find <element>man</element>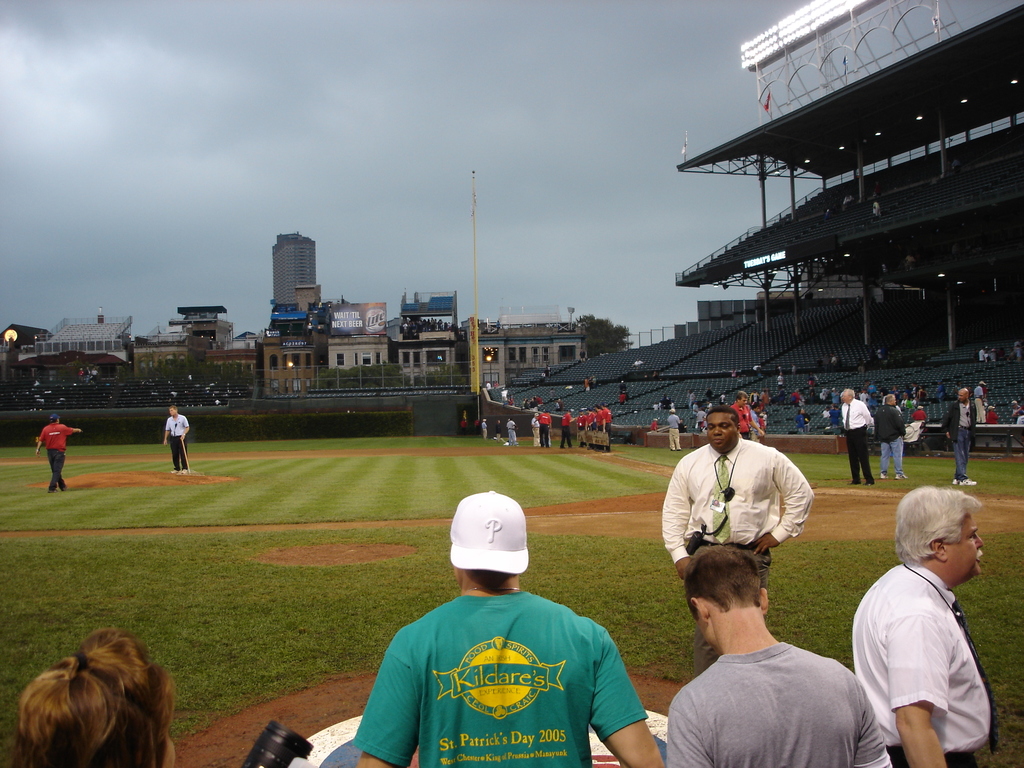
bbox=[506, 417, 518, 446]
